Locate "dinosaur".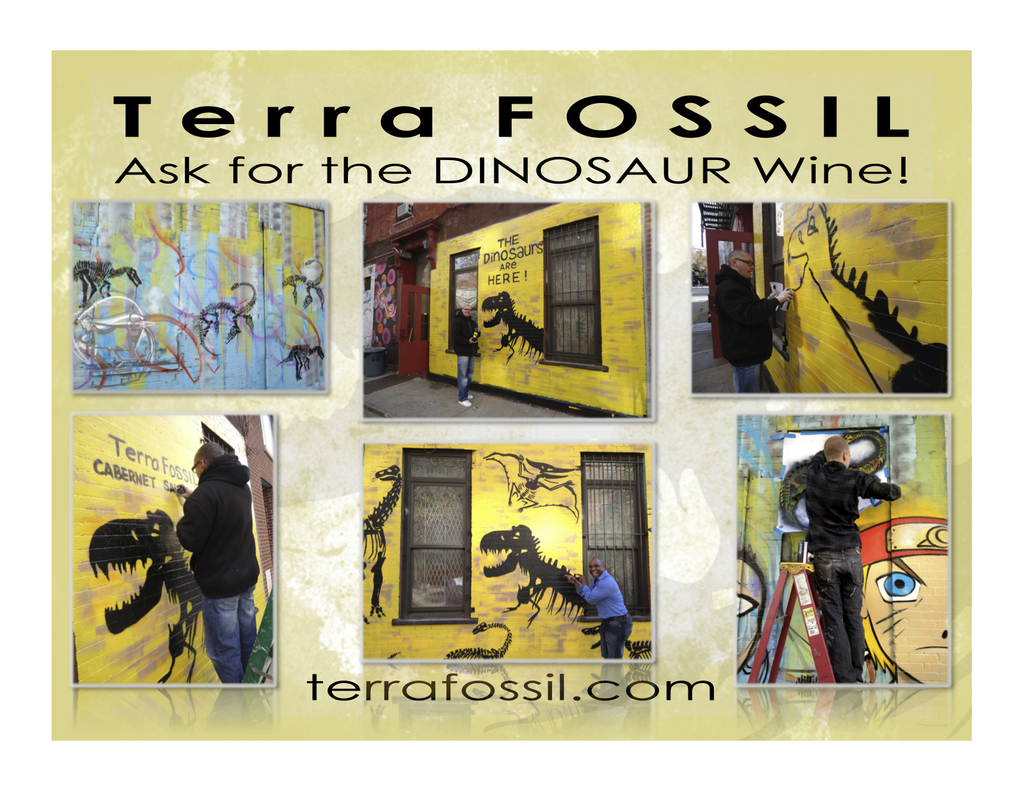
Bounding box: 772:427:893:533.
